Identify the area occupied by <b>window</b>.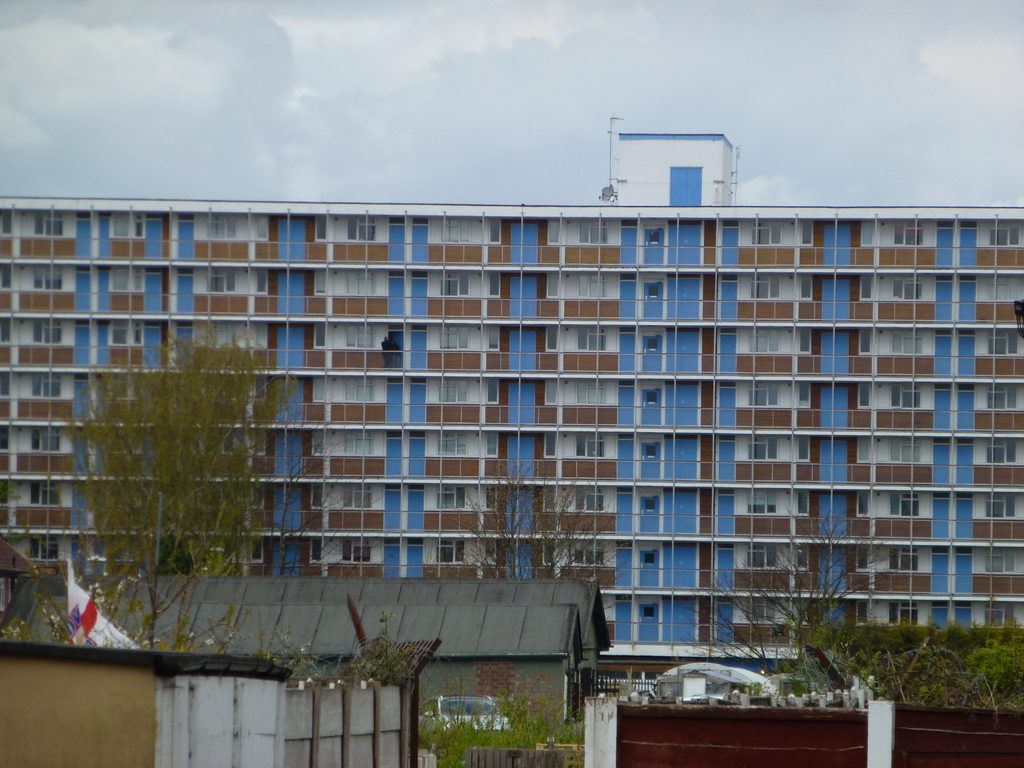
Area: (x1=982, y1=387, x2=1023, y2=434).
